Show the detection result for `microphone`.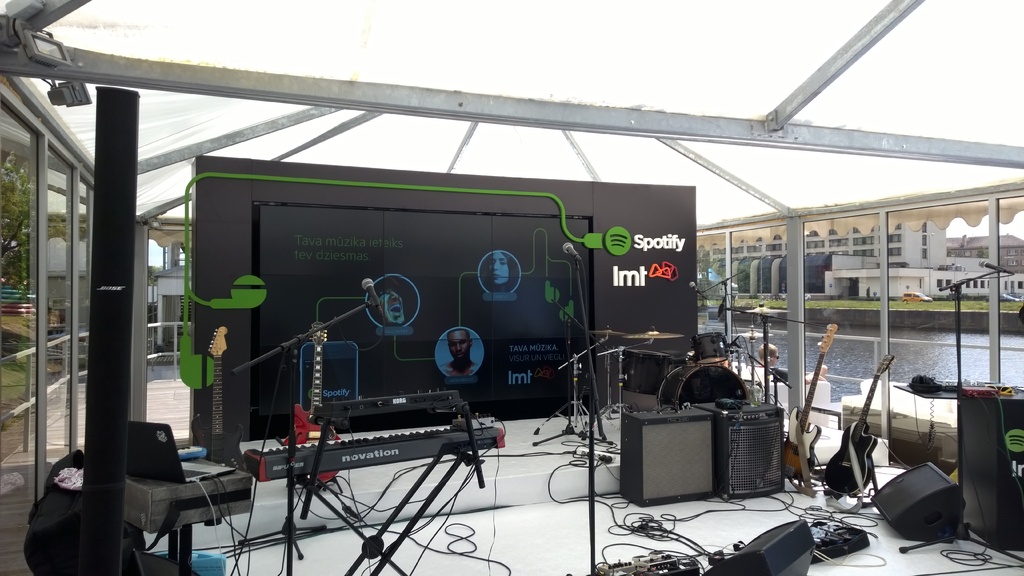
box(979, 257, 1008, 273).
